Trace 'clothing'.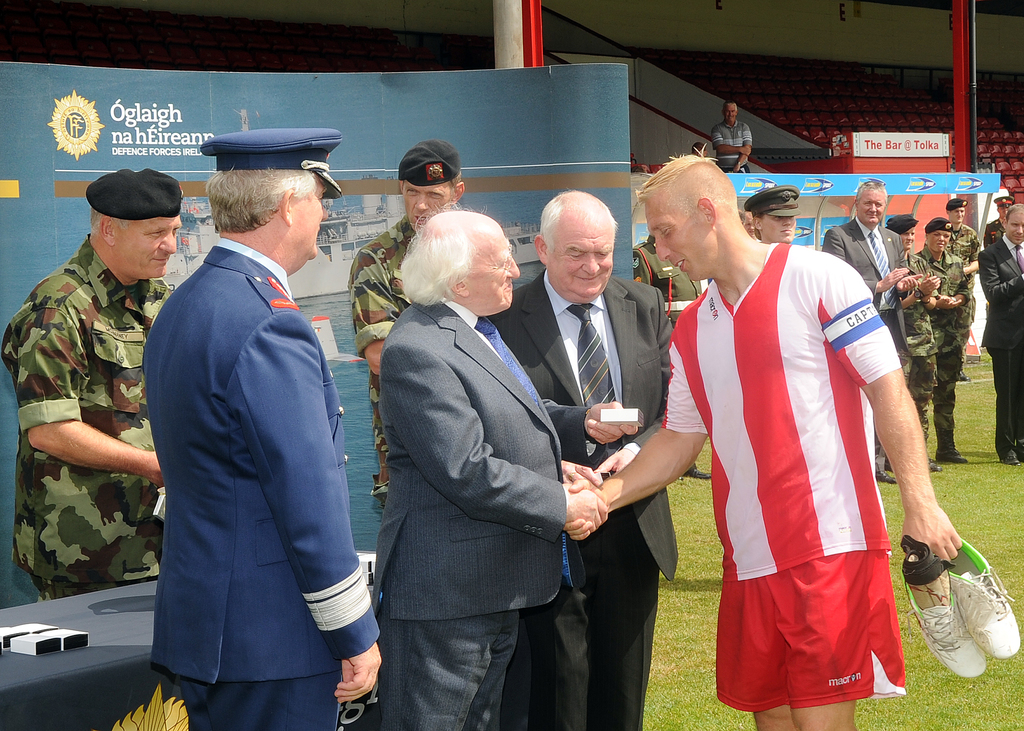
Traced to 916:246:972:431.
